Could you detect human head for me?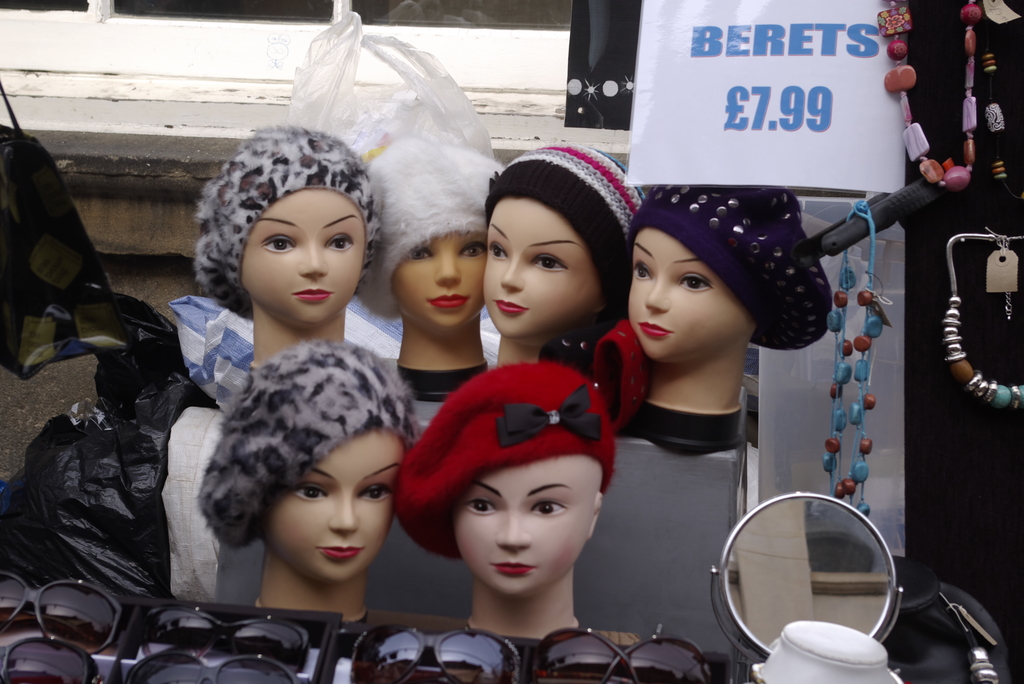
Detection result: <region>374, 142, 505, 336</region>.
